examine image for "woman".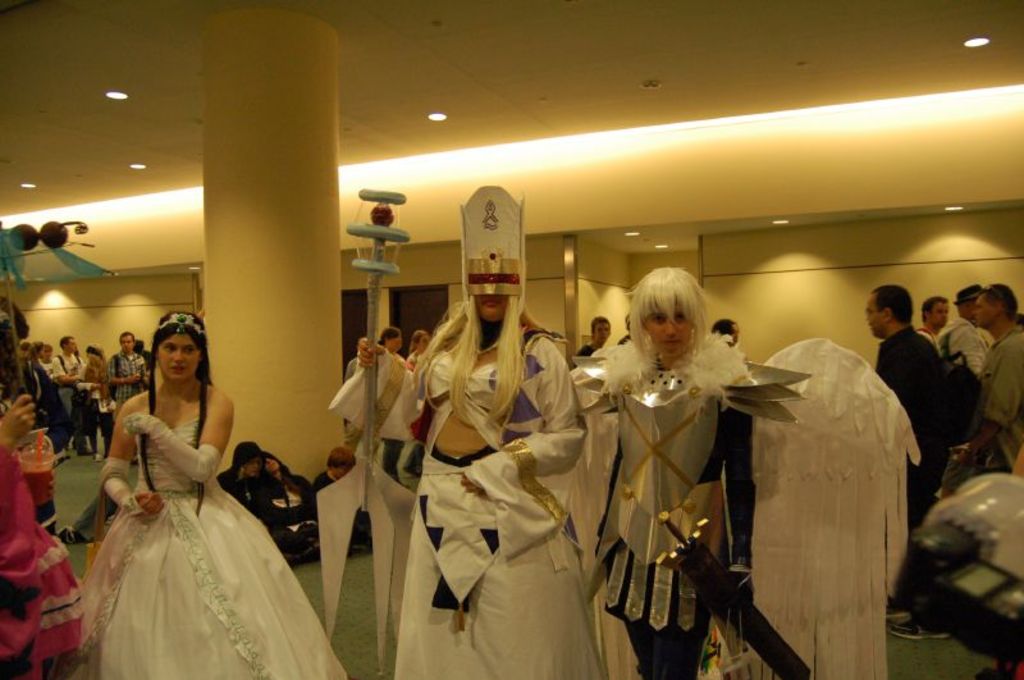
Examination result: [37,344,61,403].
